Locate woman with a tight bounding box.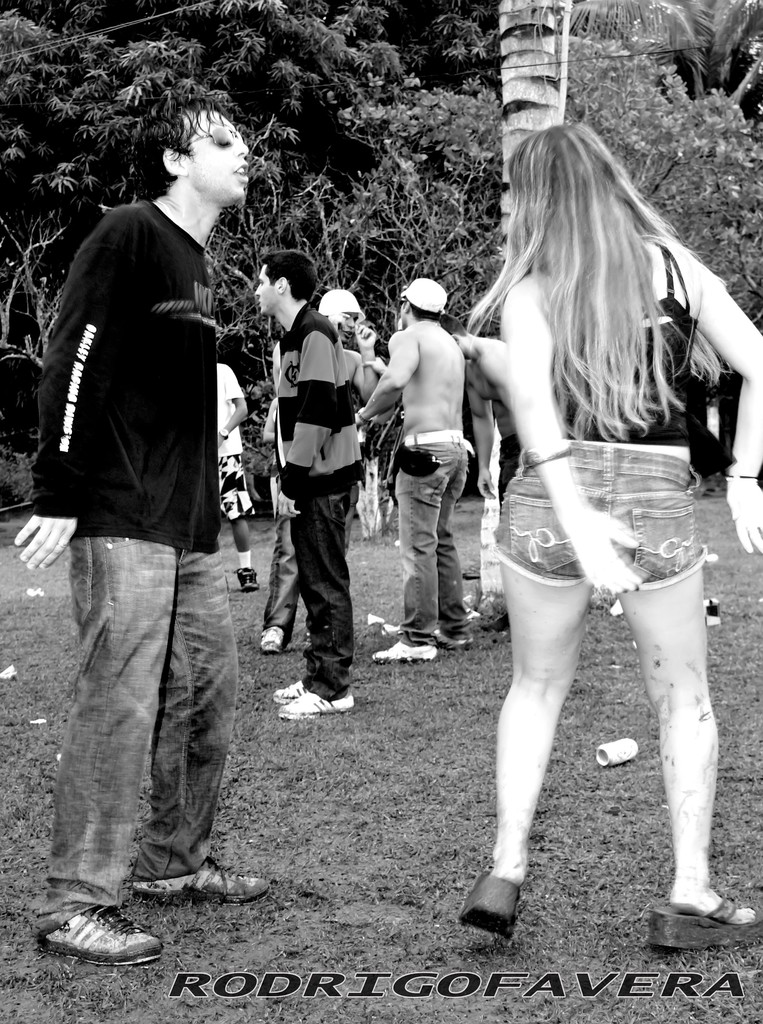
<bbox>439, 301, 704, 938</bbox>.
